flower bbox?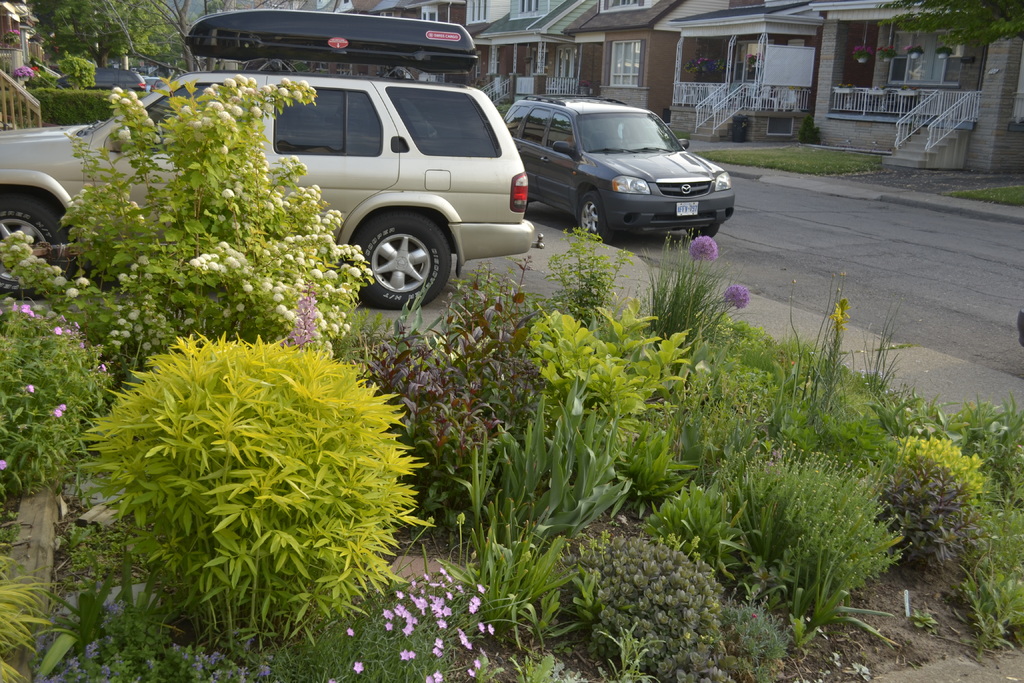
BBox(326, 677, 335, 682)
